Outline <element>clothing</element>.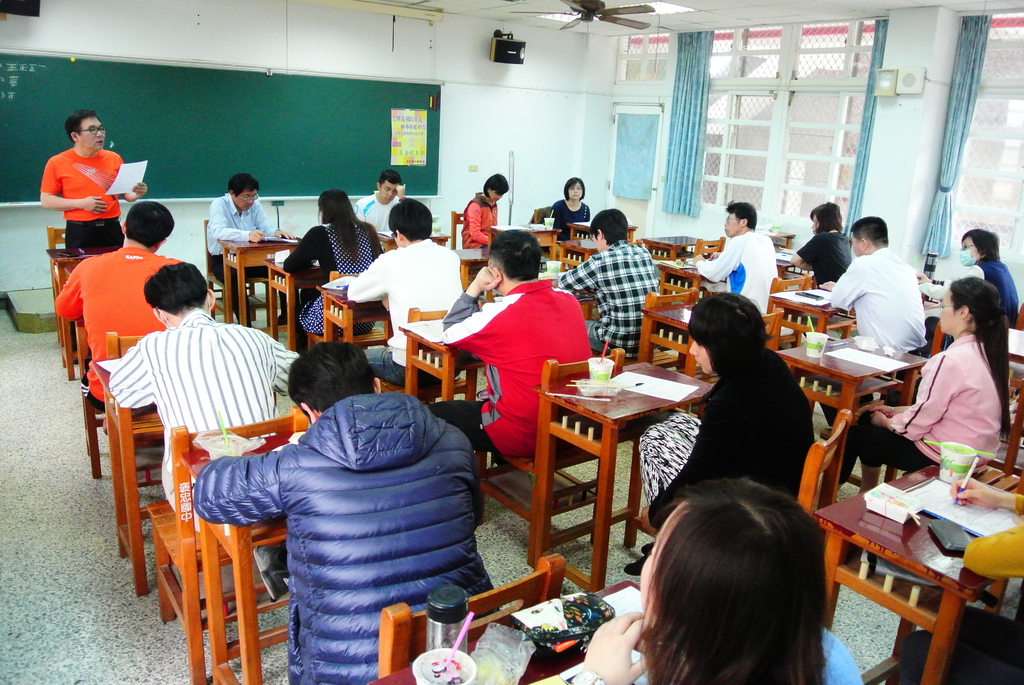
Outline: [202, 191, 277, 292].
